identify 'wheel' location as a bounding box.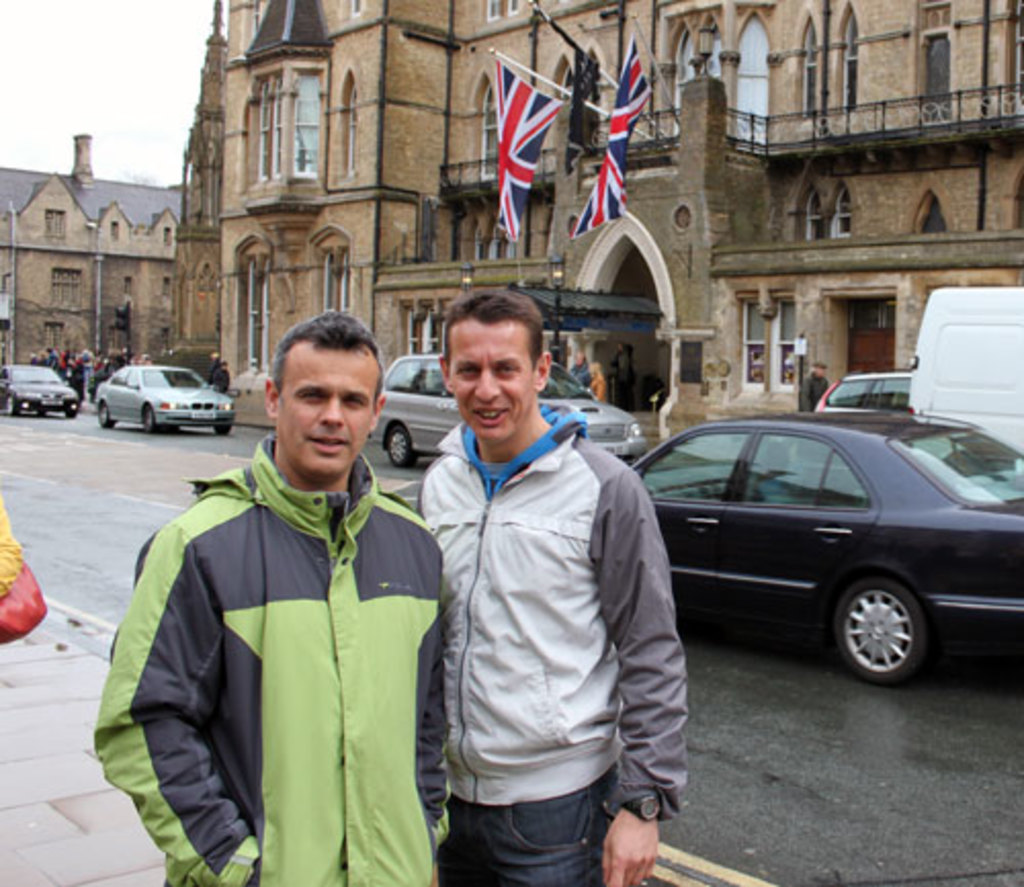
[98,408,111,426].
